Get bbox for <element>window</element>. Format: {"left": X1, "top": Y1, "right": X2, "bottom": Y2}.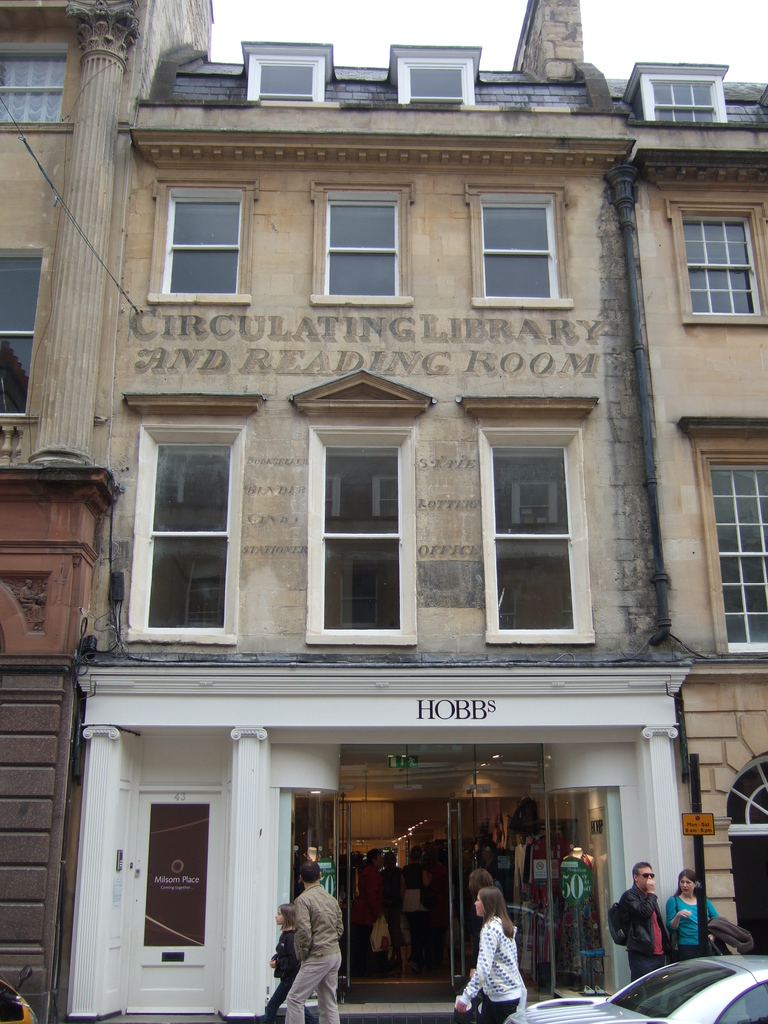
{"left": 235, "top": 46, "right": 343, "bottom": 108}.
